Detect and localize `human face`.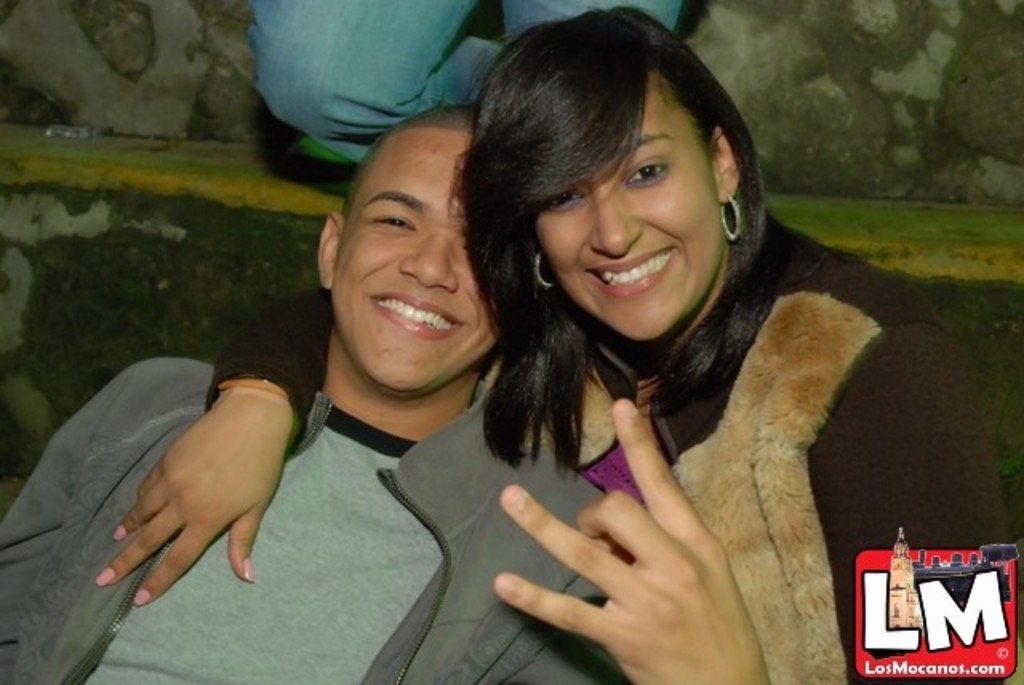
Localized at Rect(342, 133, 498, 391).
